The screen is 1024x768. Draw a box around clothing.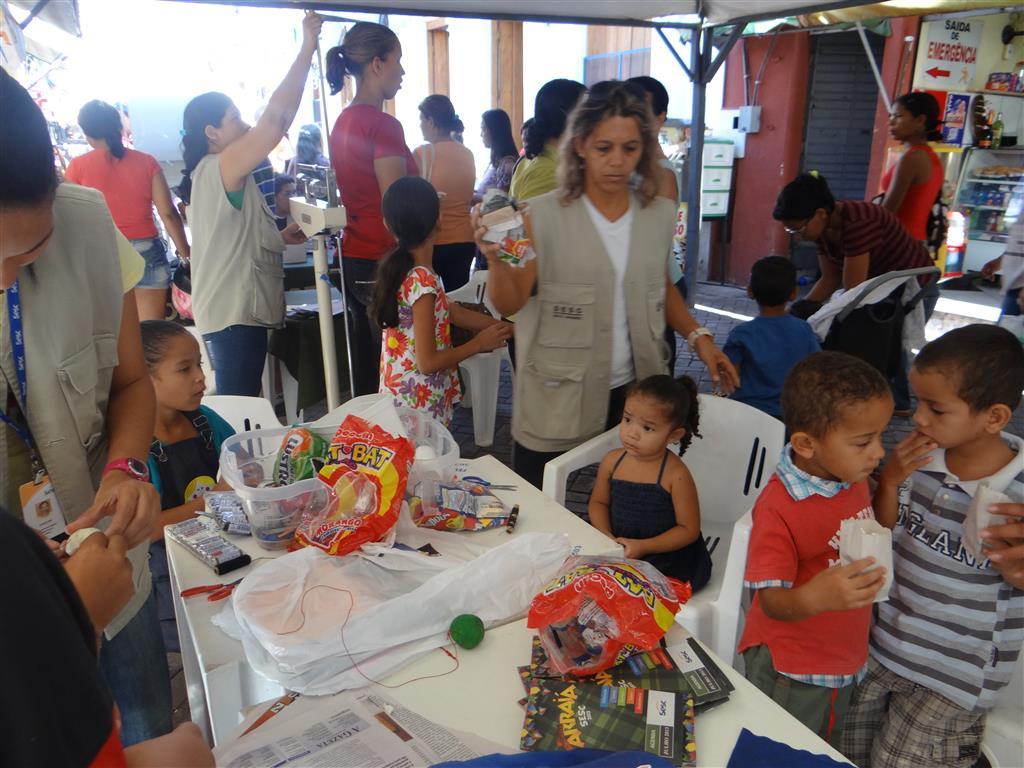
{"left": 70, "top": 146, "right": 171, "bottom": 283}.
